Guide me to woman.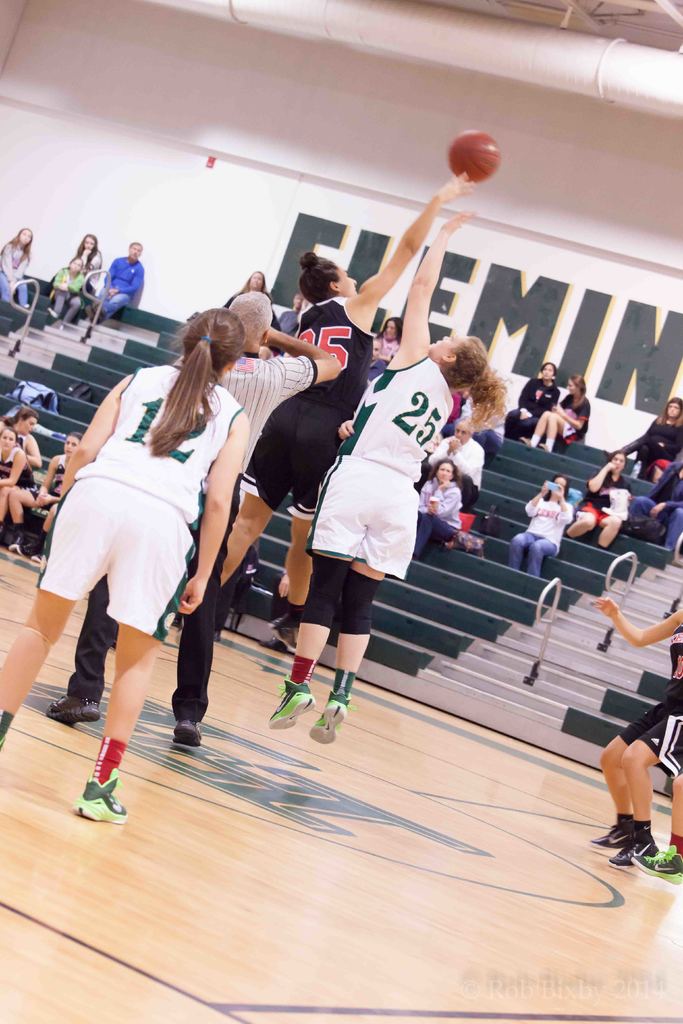
Guidance: {"x1": 0, "y1": 227, "x2": 34, "y2": 310}.
